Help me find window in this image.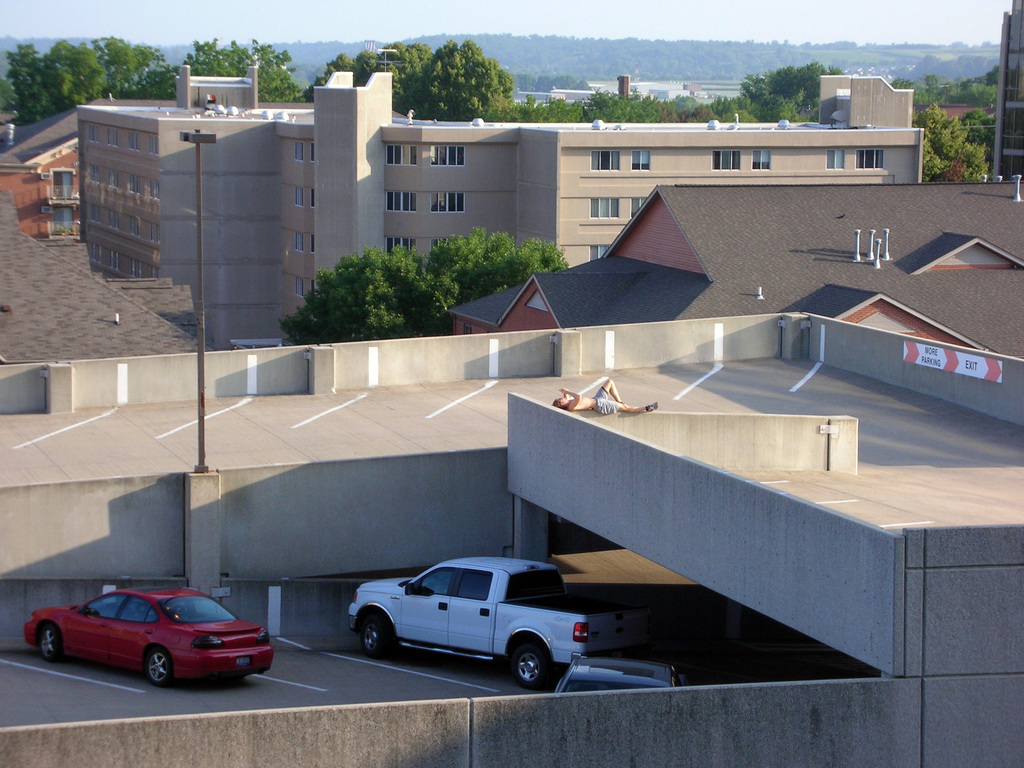
Found it: x1=125 y1=130 x2=139 y2=152.
